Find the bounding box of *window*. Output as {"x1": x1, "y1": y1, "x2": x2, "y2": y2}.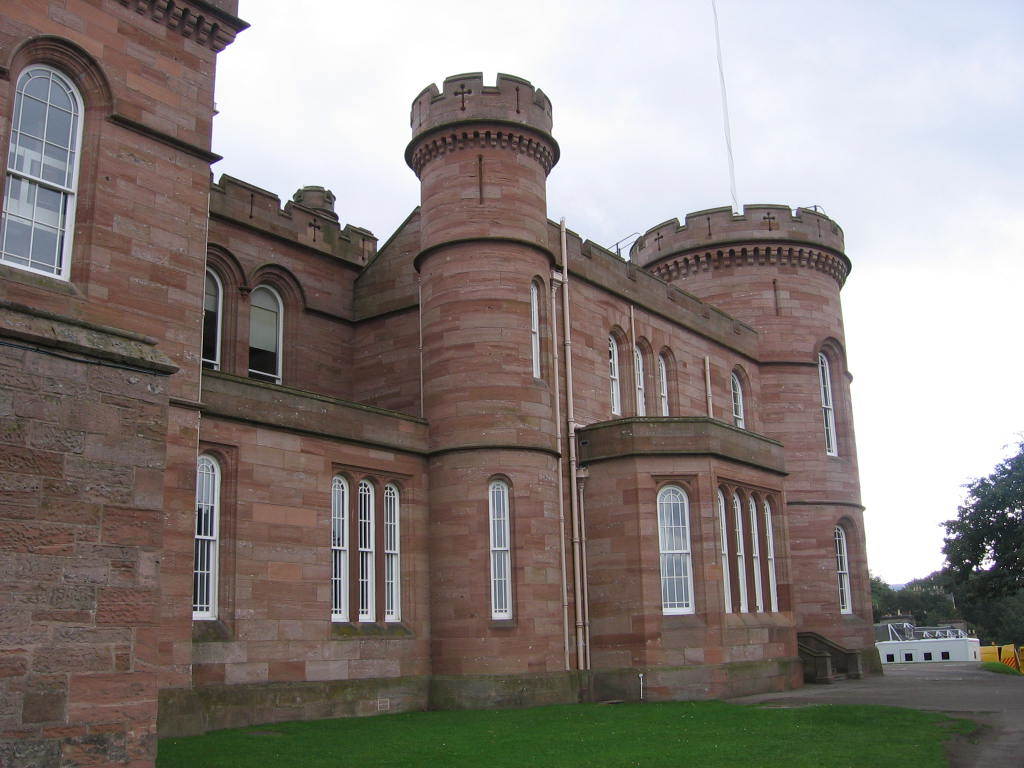
{"x1": 821, "y1": 351, "x2": 837, "y2": 458}.
